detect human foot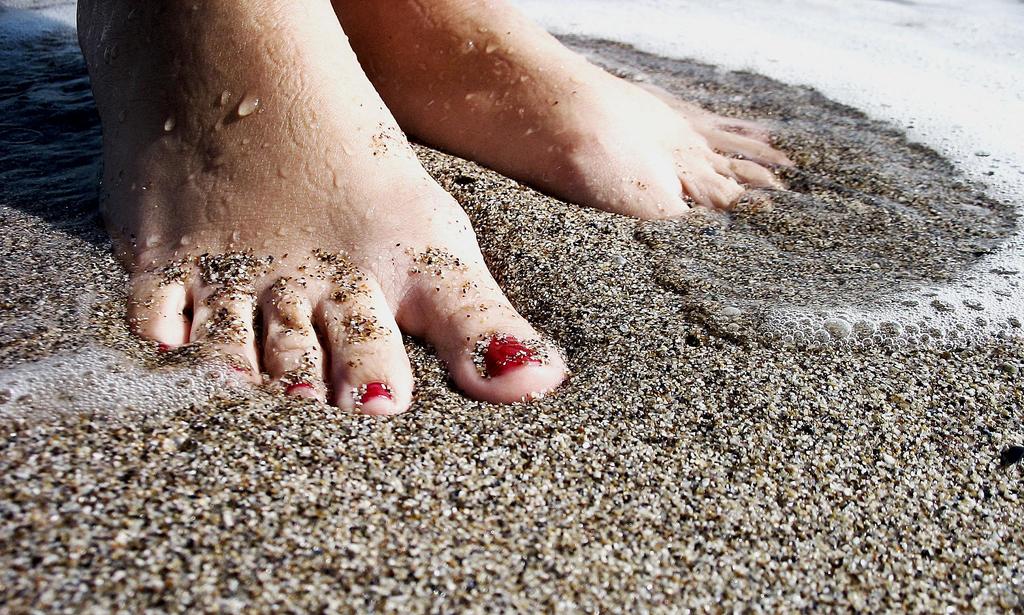
region(346, 0, 812, 228)
